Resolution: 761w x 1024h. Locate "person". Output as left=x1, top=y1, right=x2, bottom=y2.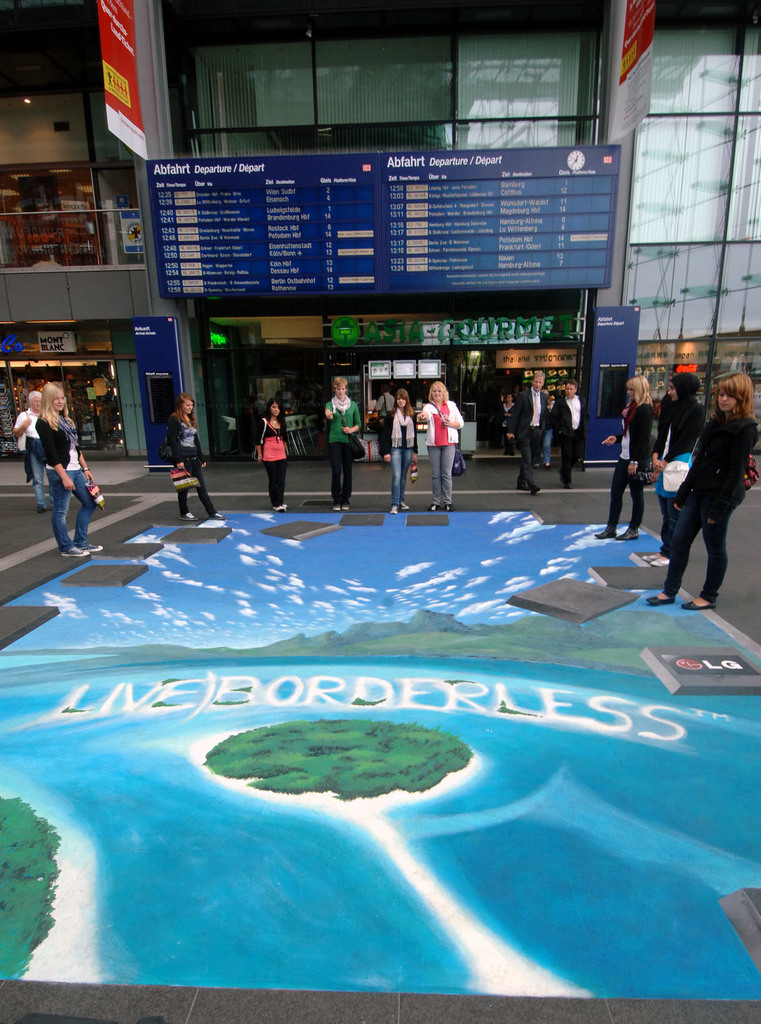
left=646, top=372, right=760, bottom=610.
